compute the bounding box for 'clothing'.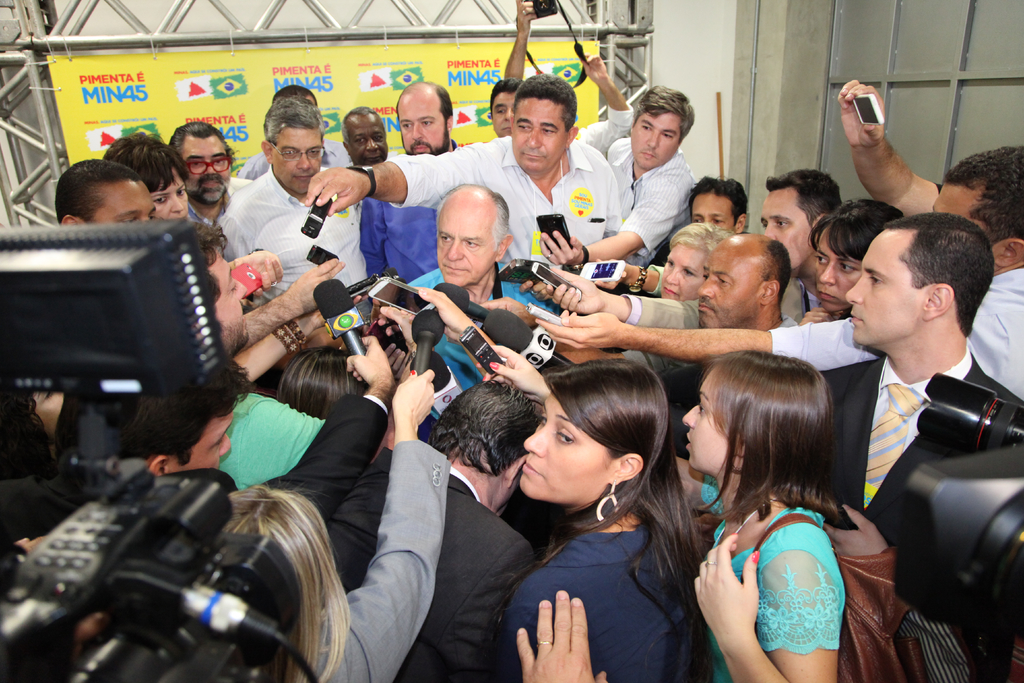
bbox(392, 121, 628, 275).
